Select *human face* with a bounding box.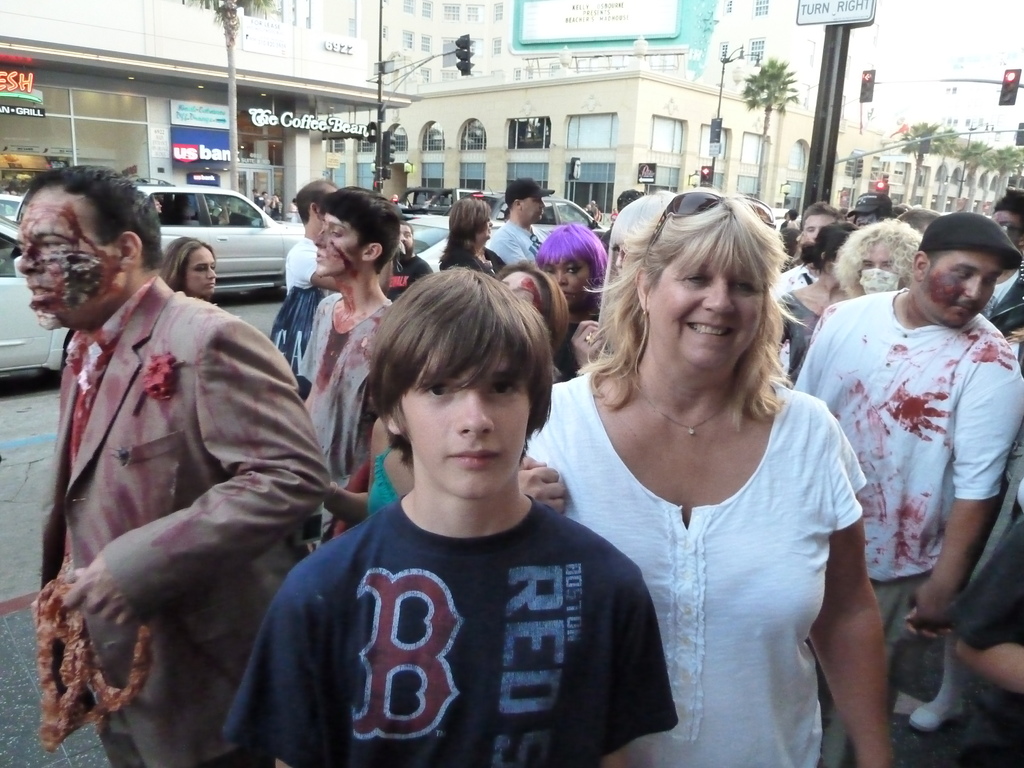
474/215/494/241.
